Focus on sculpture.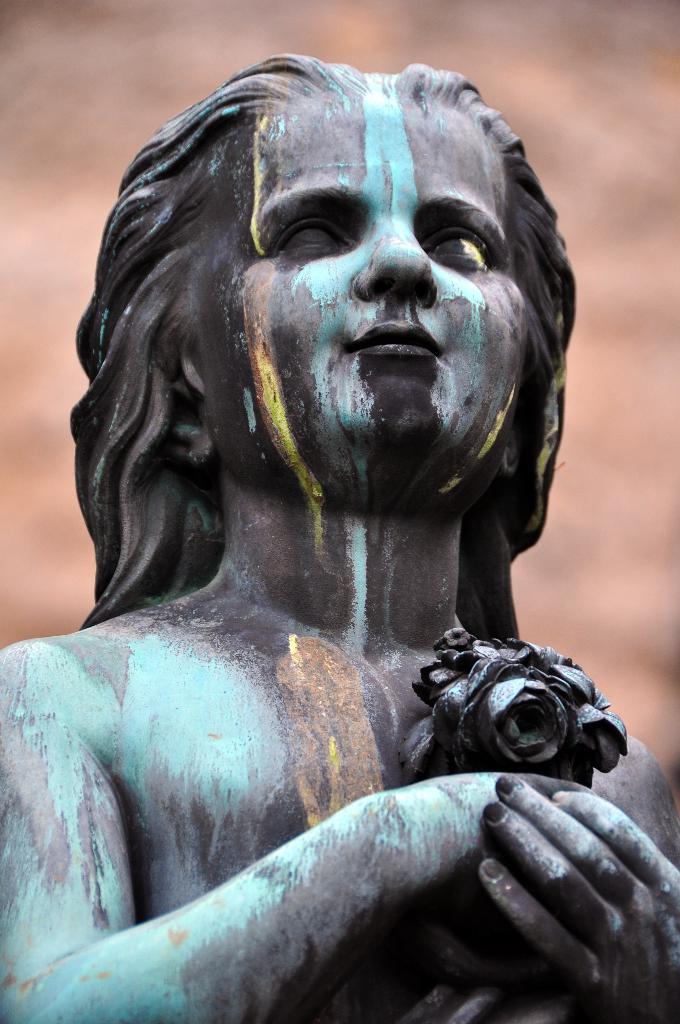
Focused at (left=10, top=66, right=647, bottom=1021).
